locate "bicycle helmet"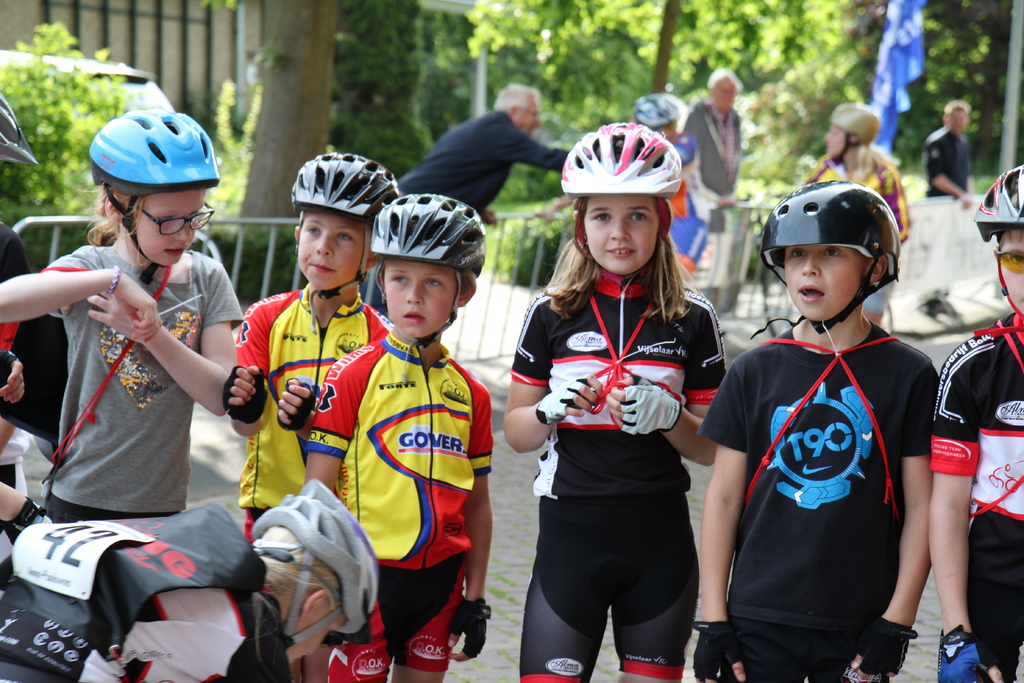
{"x1": 973, "y1": 163, "x2": 1023, "y2": 225}
